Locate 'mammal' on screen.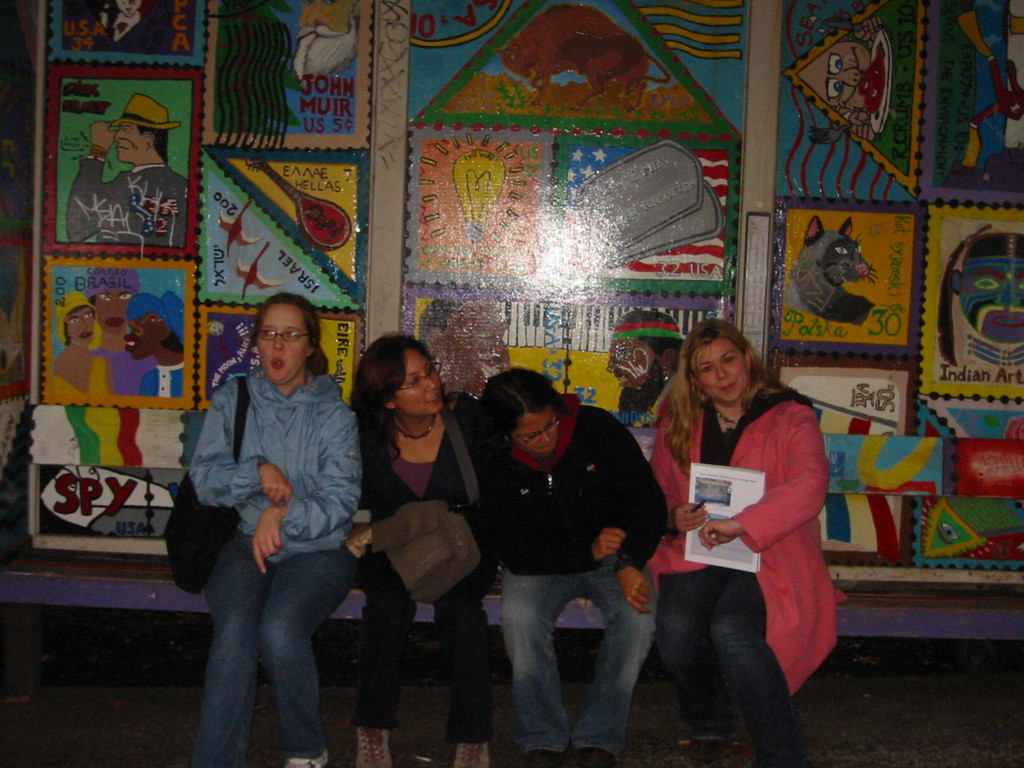
On screen at x1=51 y1=289 x2=109 y2=397.
